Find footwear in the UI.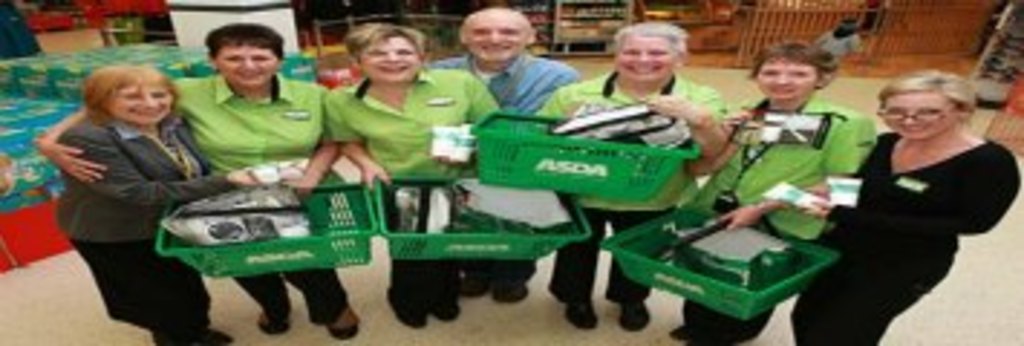
UI element at x1=153 y1=323 x2=231 y2=343.
